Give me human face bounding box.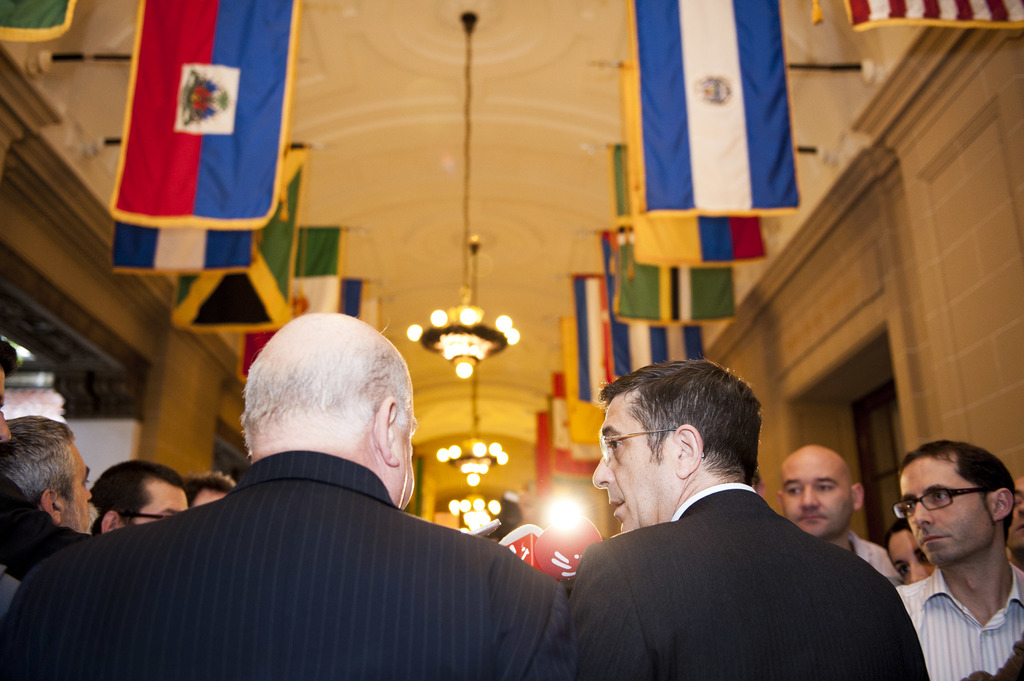
bbox=(0, 371, 15, 440).
